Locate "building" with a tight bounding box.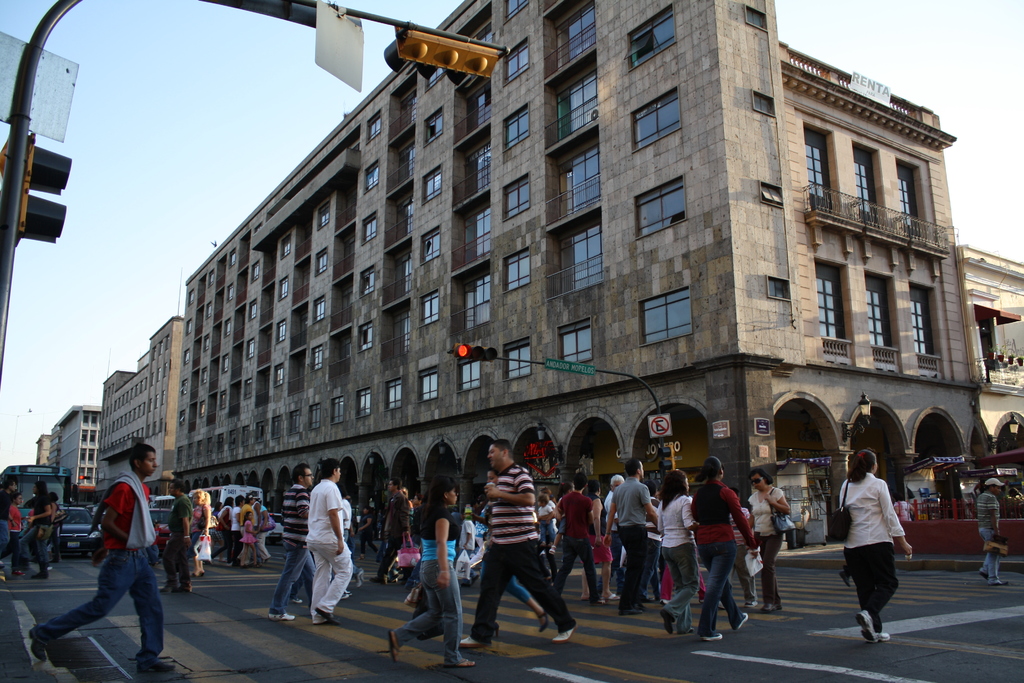
bbox=[170, 0, 1023, 544].
